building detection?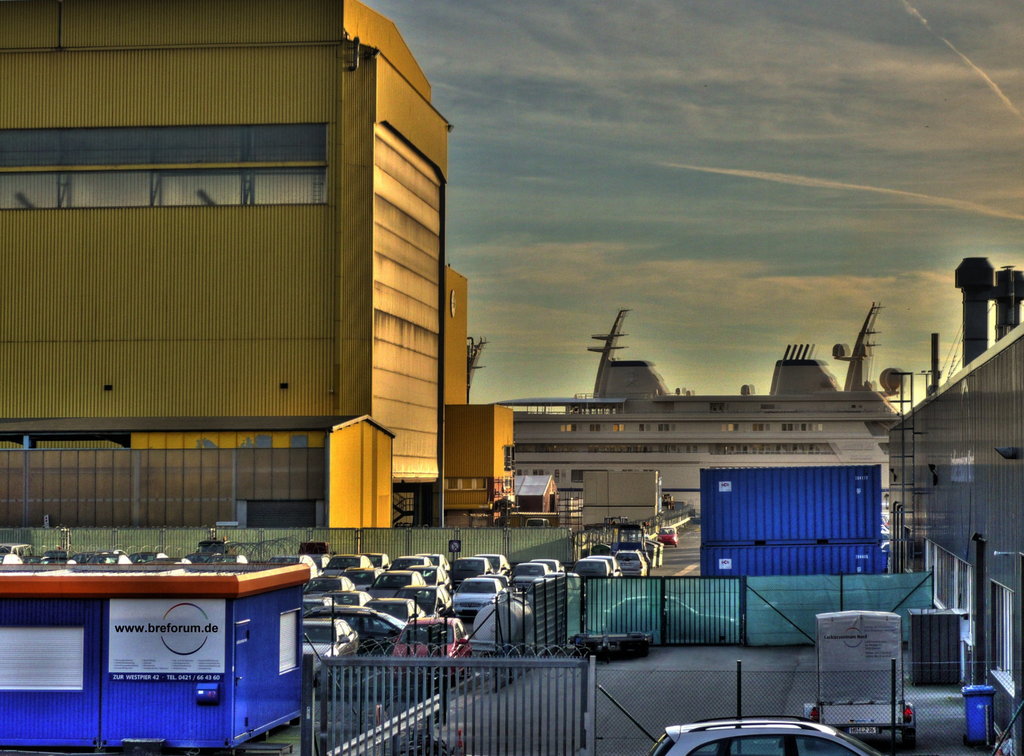
[0,0,458,489]
